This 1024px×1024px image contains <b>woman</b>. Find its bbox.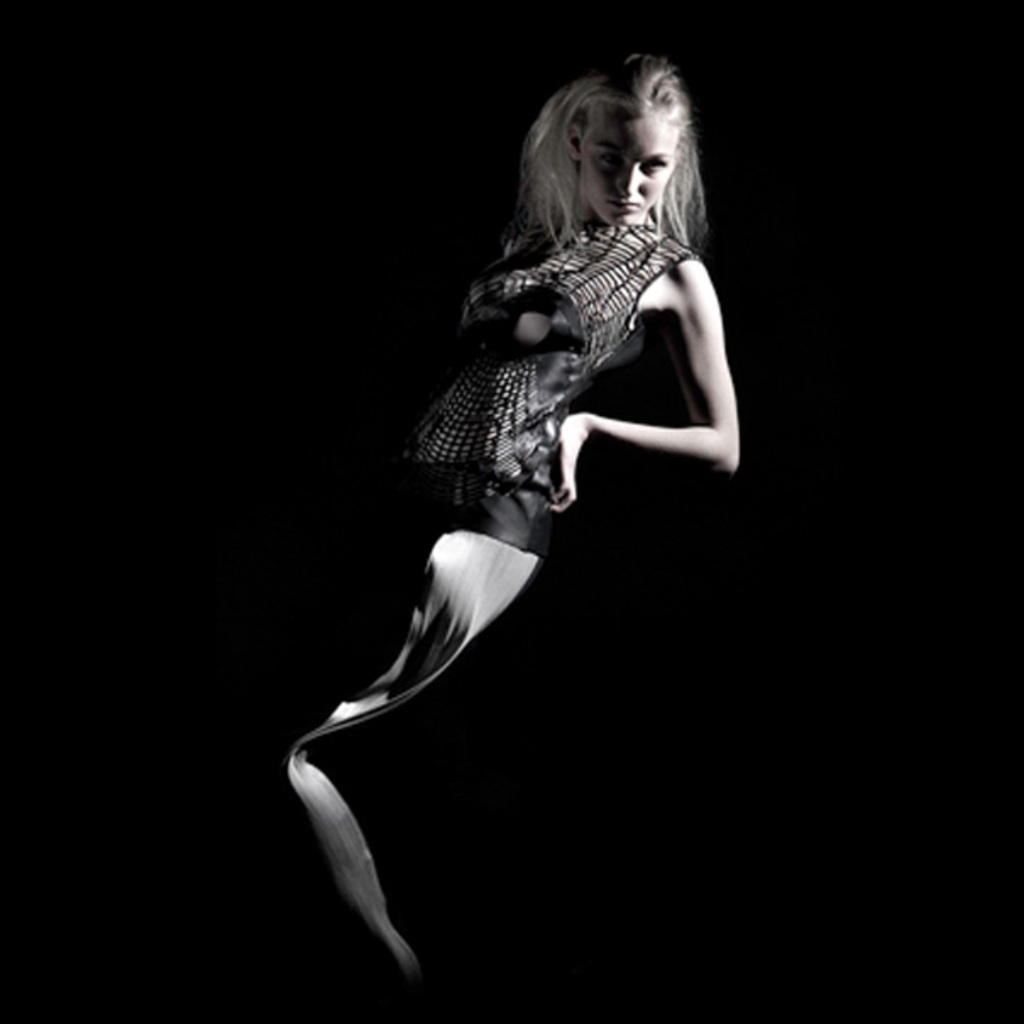
locate(269, 2, 765, 1023).
